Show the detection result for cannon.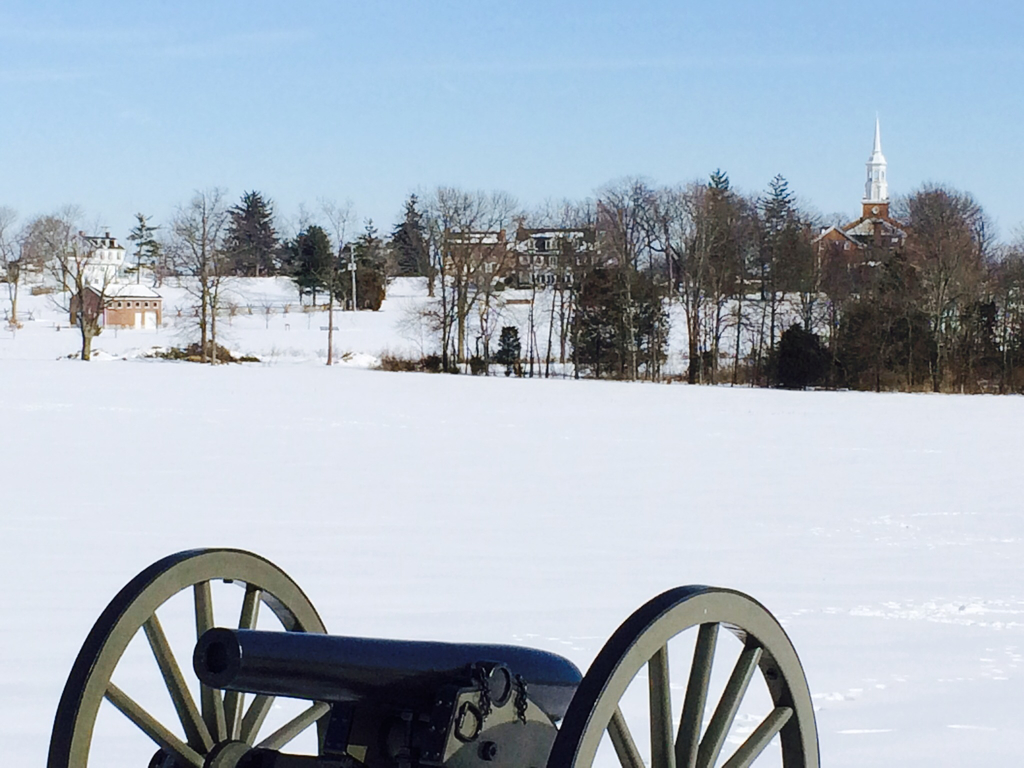
select_region(47, 547, 822, 767).
